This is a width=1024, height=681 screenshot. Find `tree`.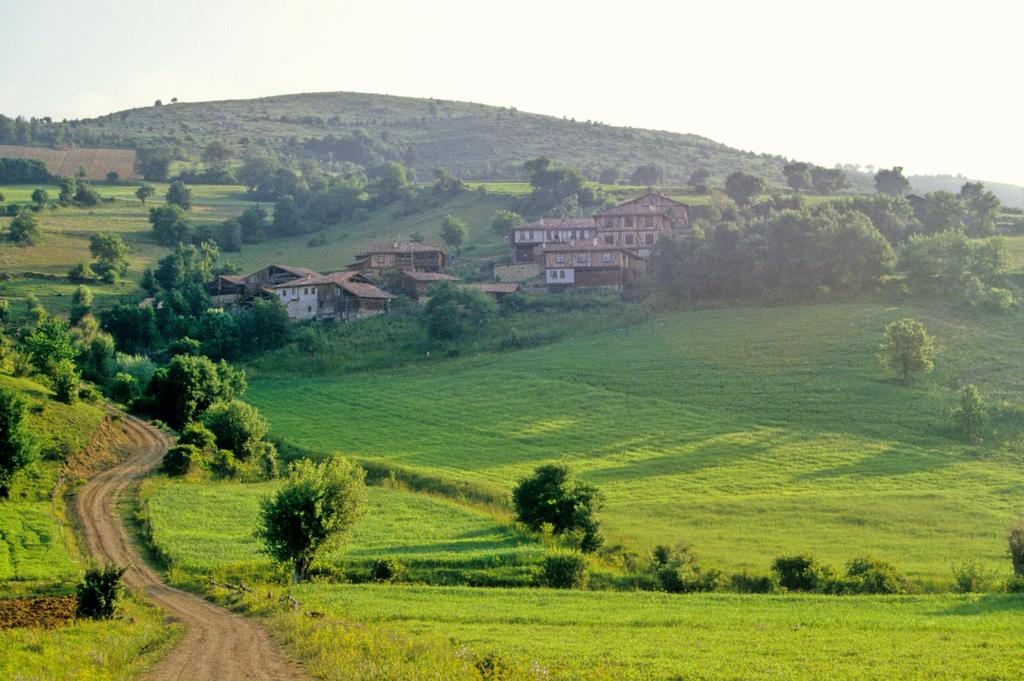
Bounding box: 871/166/910/197.
